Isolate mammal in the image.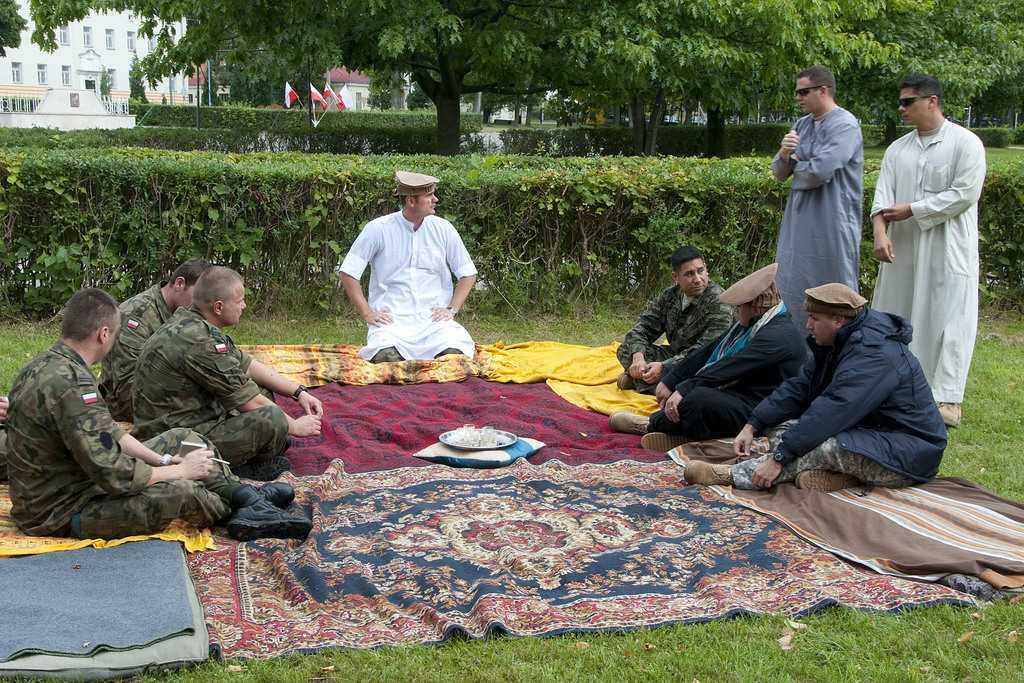
Isolated region: [left=3, top=286, right=316, bottom=539].
